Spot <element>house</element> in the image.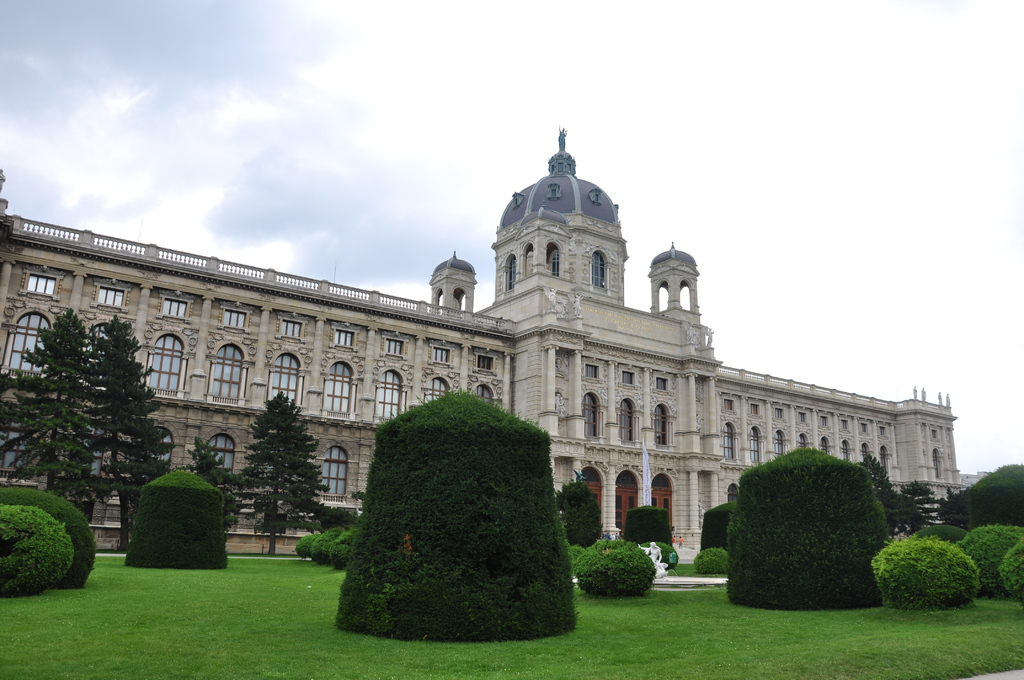
<element>house</element> found at [240, 293, 516, 575].
